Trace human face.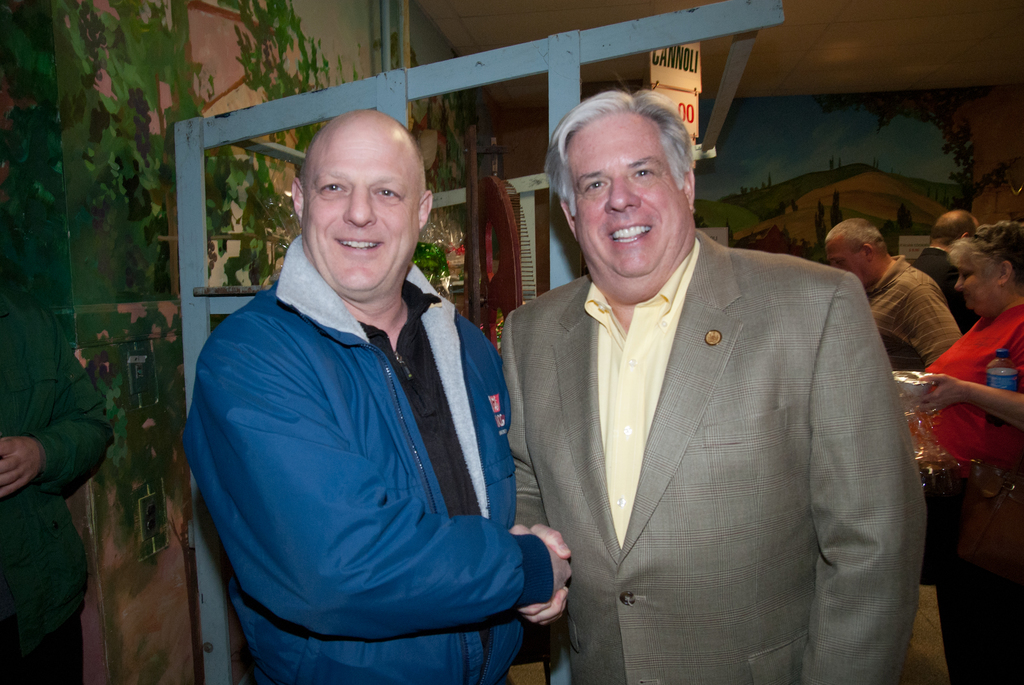
Traced to l=301, t=120, r=418, b=295.
